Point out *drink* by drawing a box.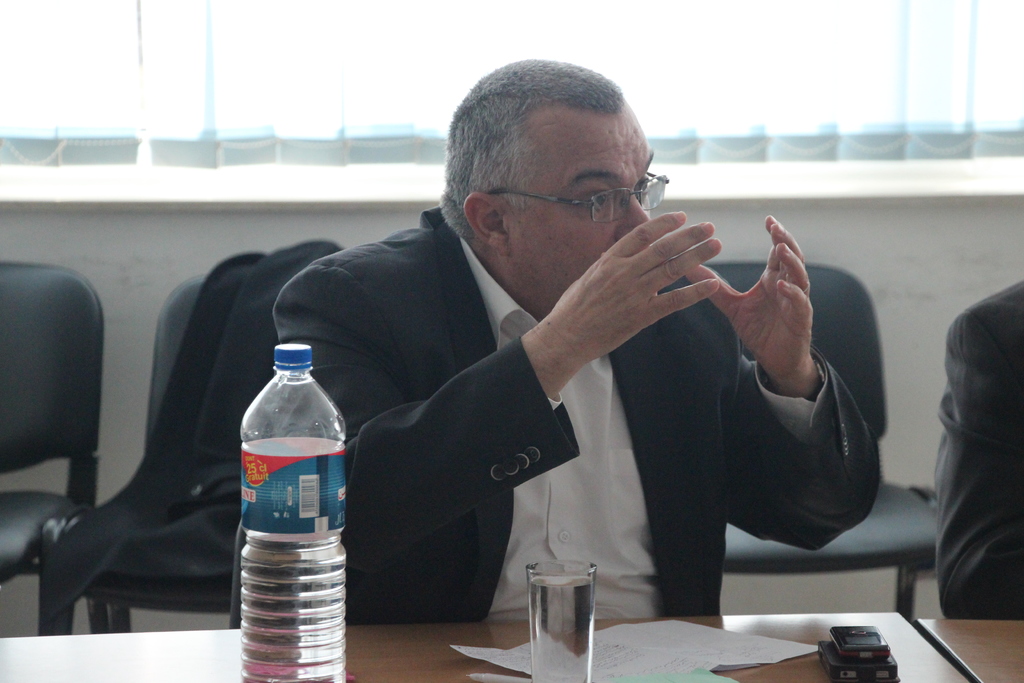
l=527, t=558, r=598, b=682.
